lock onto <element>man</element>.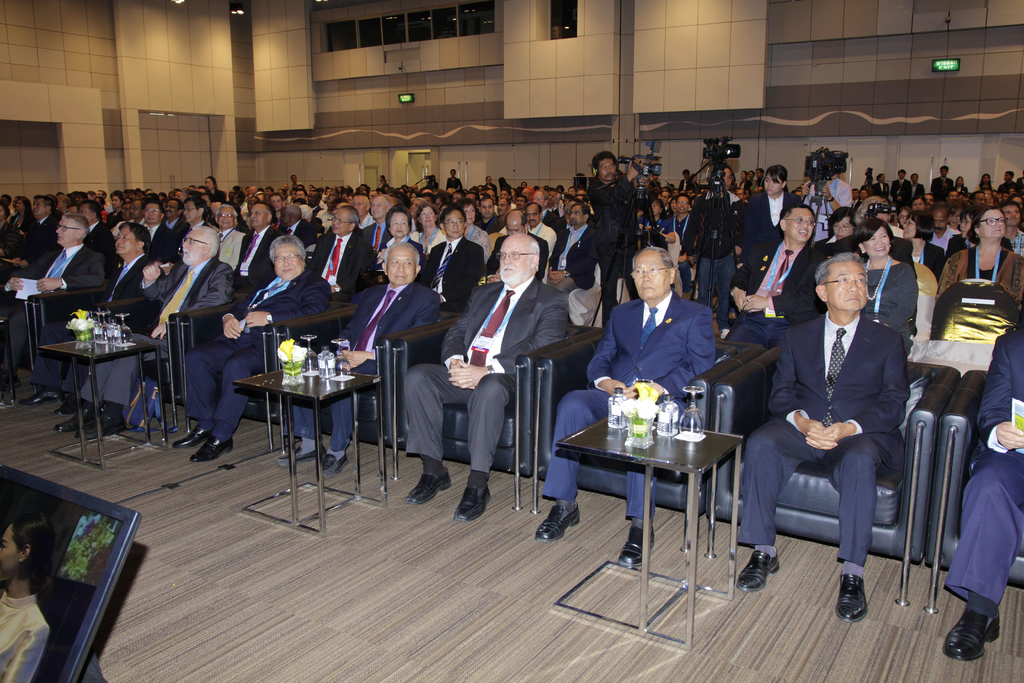
Locked: crop(137, 199, 172, 262).
